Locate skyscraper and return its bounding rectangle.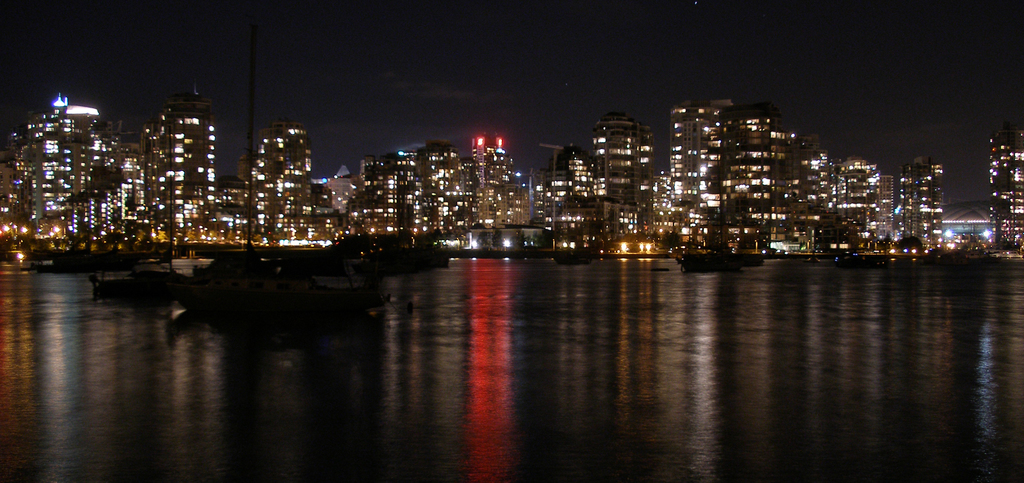
990:127:1023:261.
